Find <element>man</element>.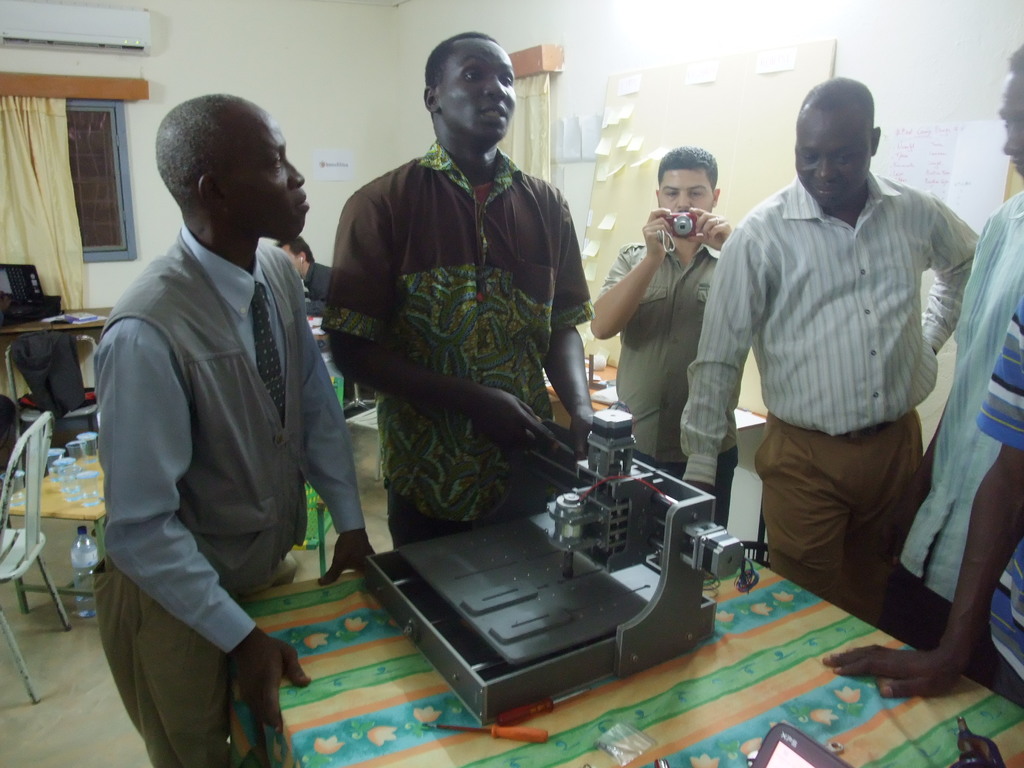
(831,292,1023,703).
